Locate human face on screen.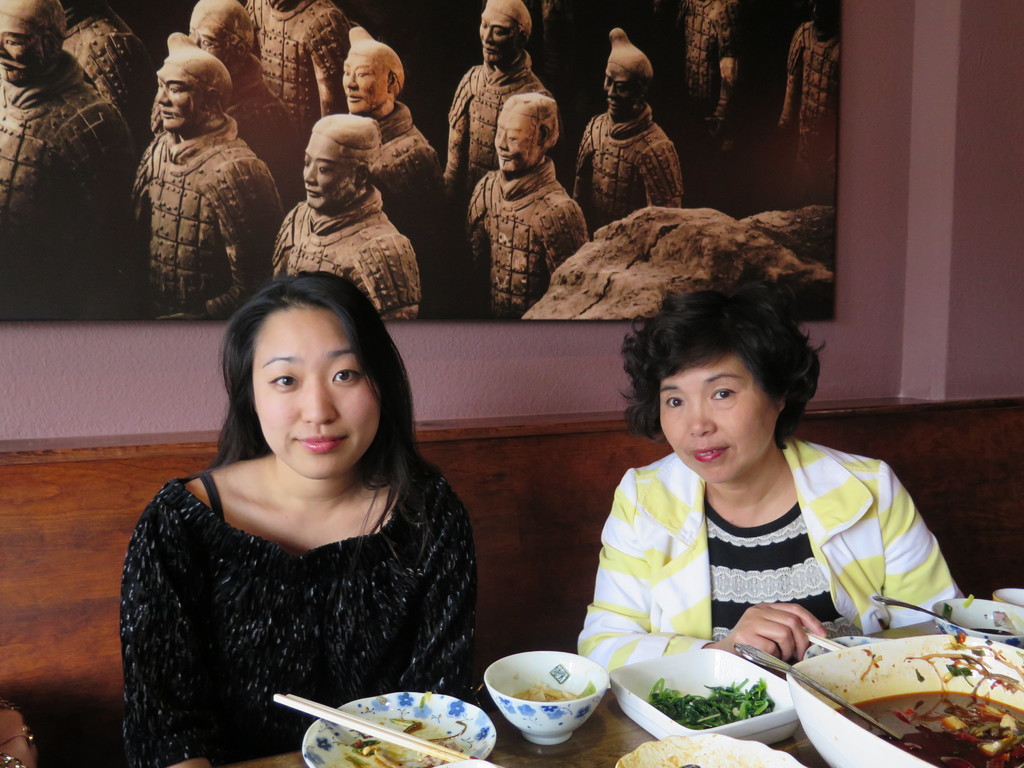
On screen at [345, 54, 387, 114].
